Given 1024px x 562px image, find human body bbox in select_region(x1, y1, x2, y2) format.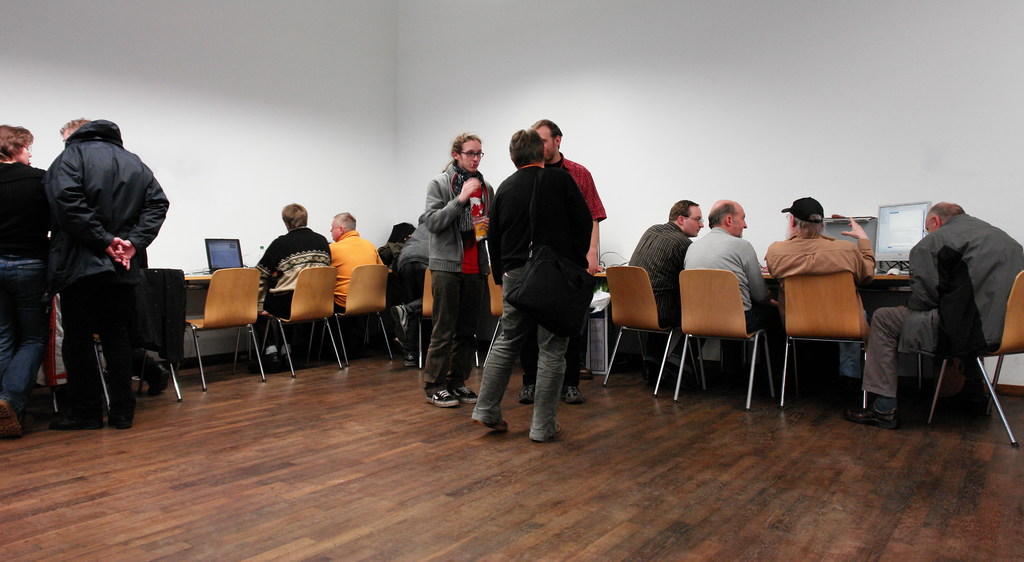
select_region(515, 150, 611, 405).
